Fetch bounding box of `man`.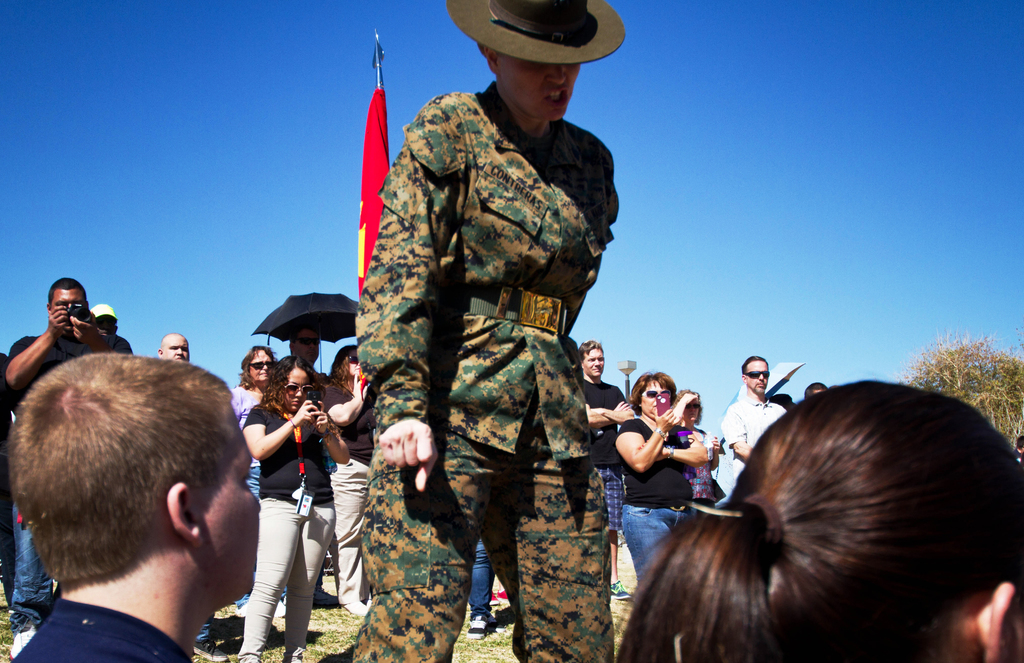
Bbox: (578, 332, 636, 611).
